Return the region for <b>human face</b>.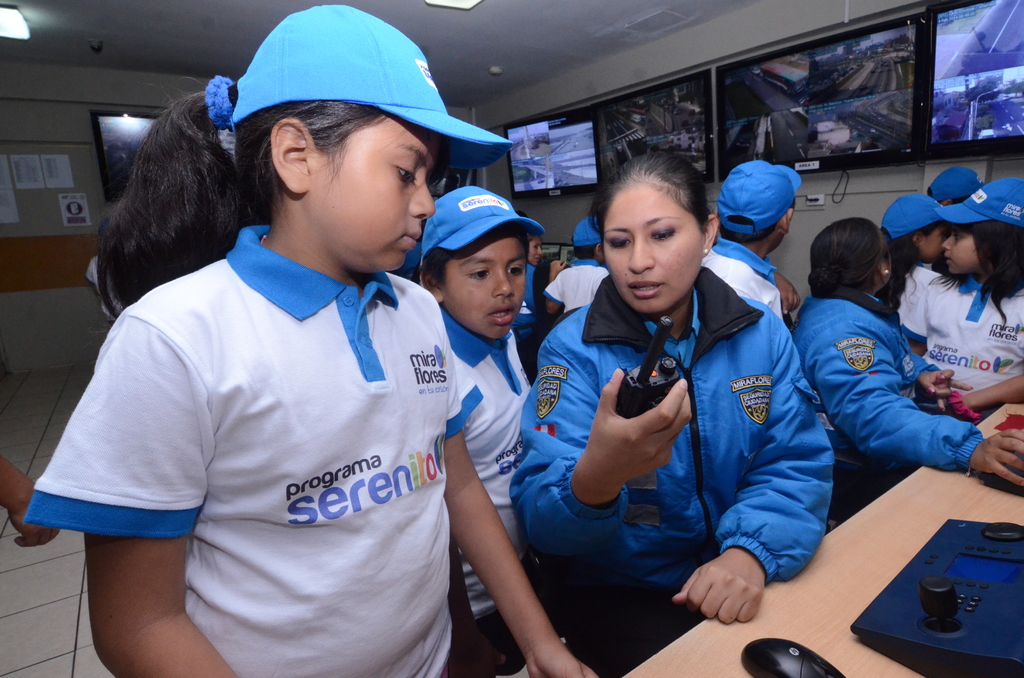
box(920, 221, 948, 261).
